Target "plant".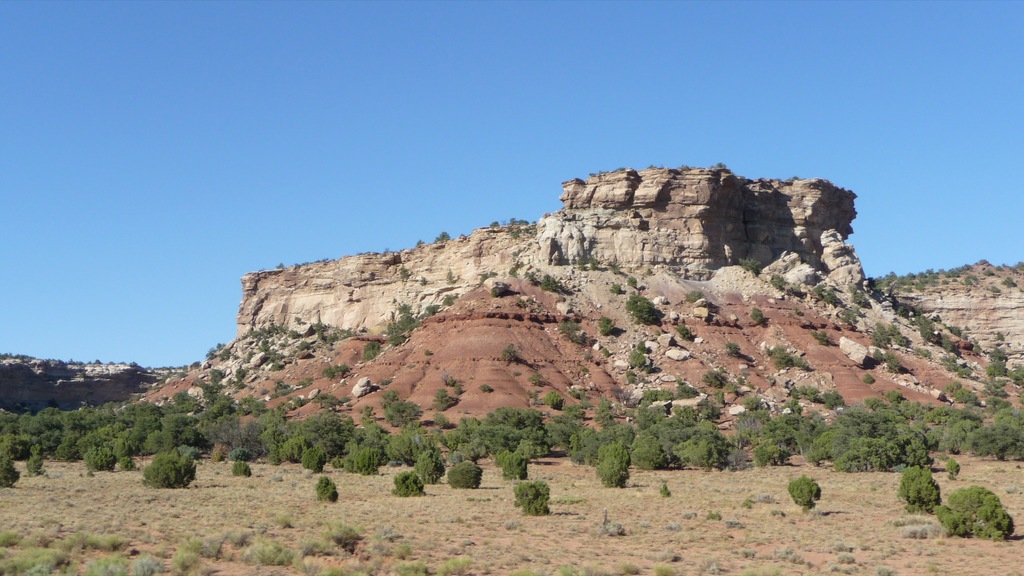
Target region: bbox(742, 565, 790, 575).
